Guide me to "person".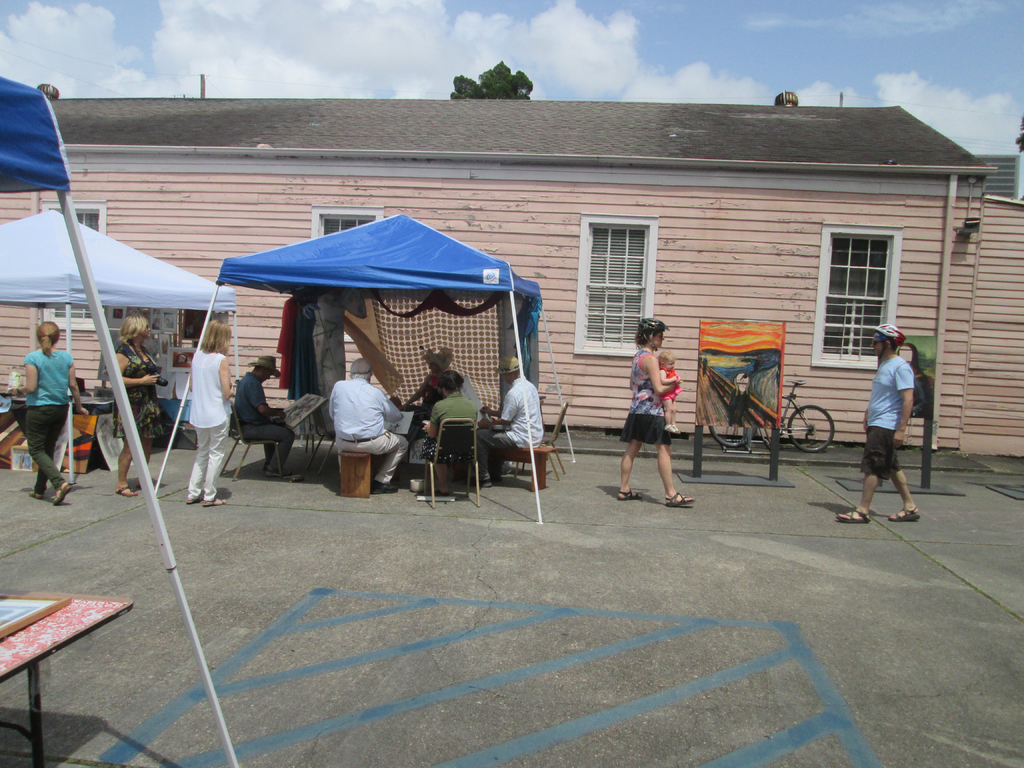
Guidance: crop(621, 309, 693, 512).
